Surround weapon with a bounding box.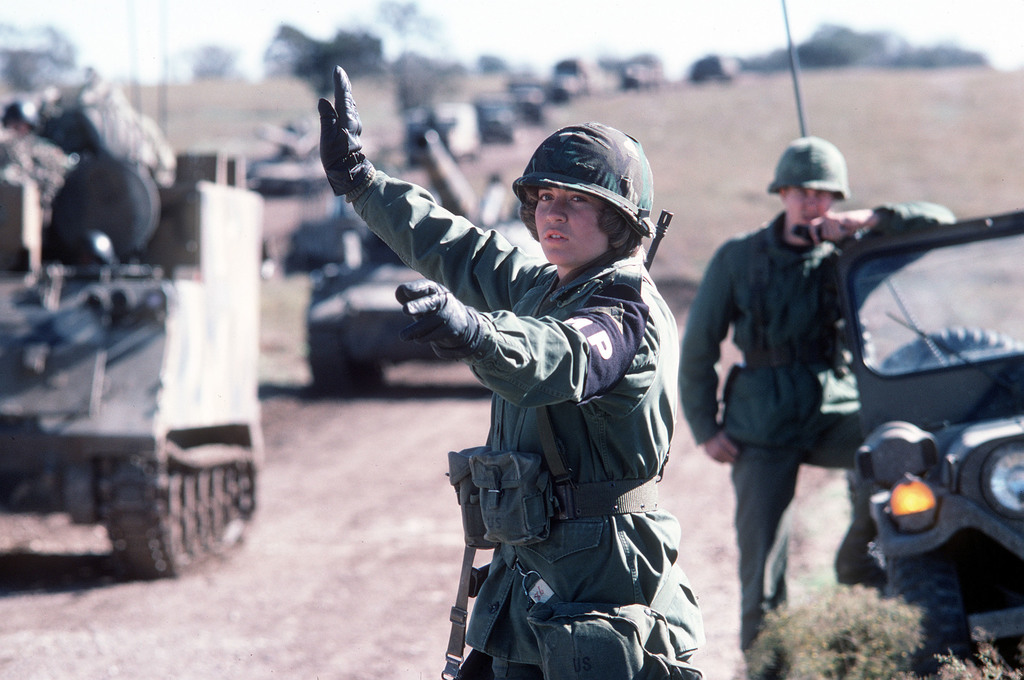
box(646, 210, 672, 266).
